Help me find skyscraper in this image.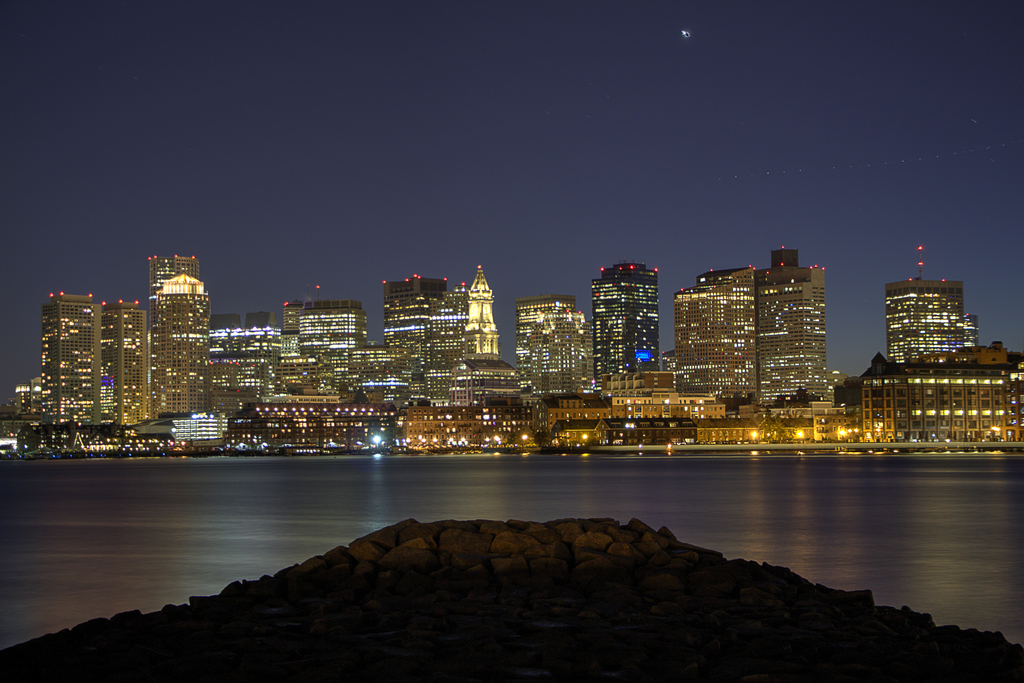
Found it: x1=591 y1=263 x2=662 y2=382.
